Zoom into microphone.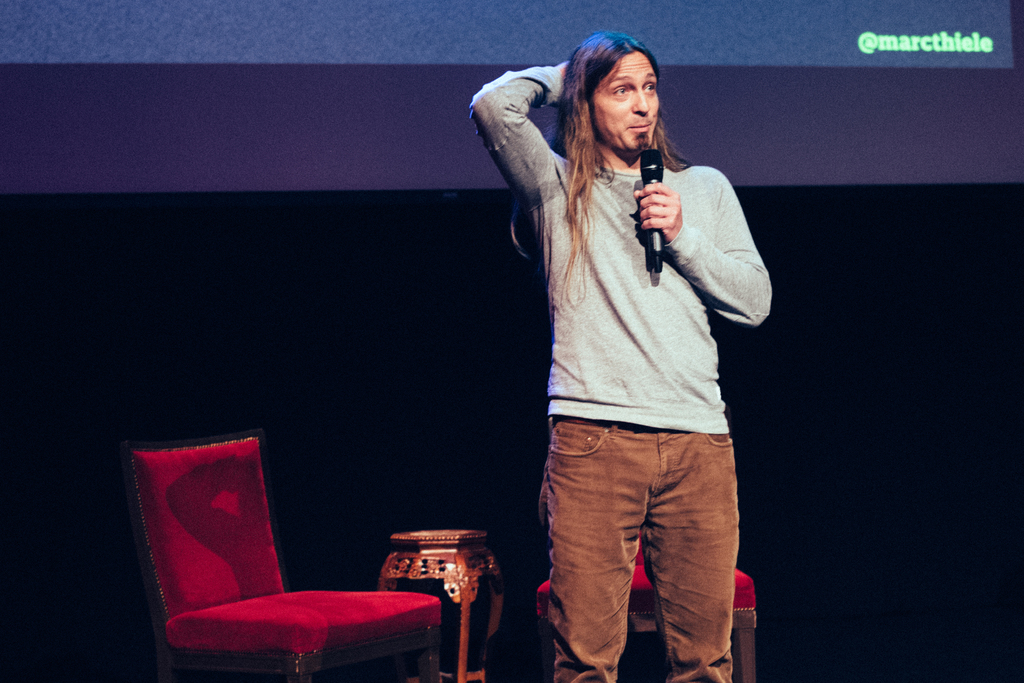
Zoom target: l=636, t=152, r=668, b=267.
